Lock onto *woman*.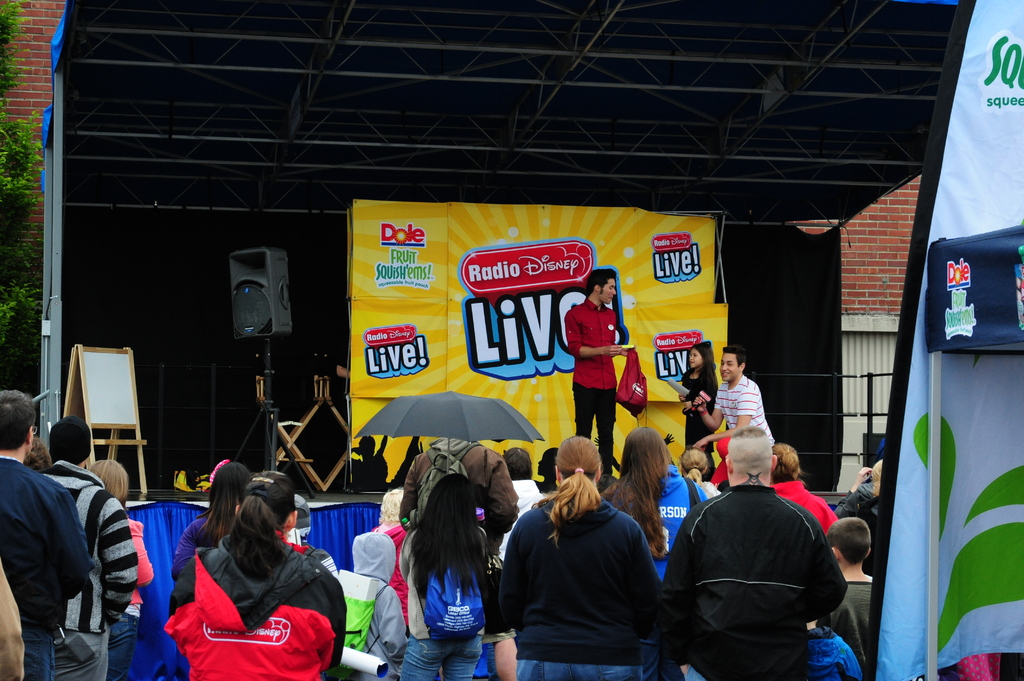
Locked: (x1=607, y1=426, x2=702, y2=579).
